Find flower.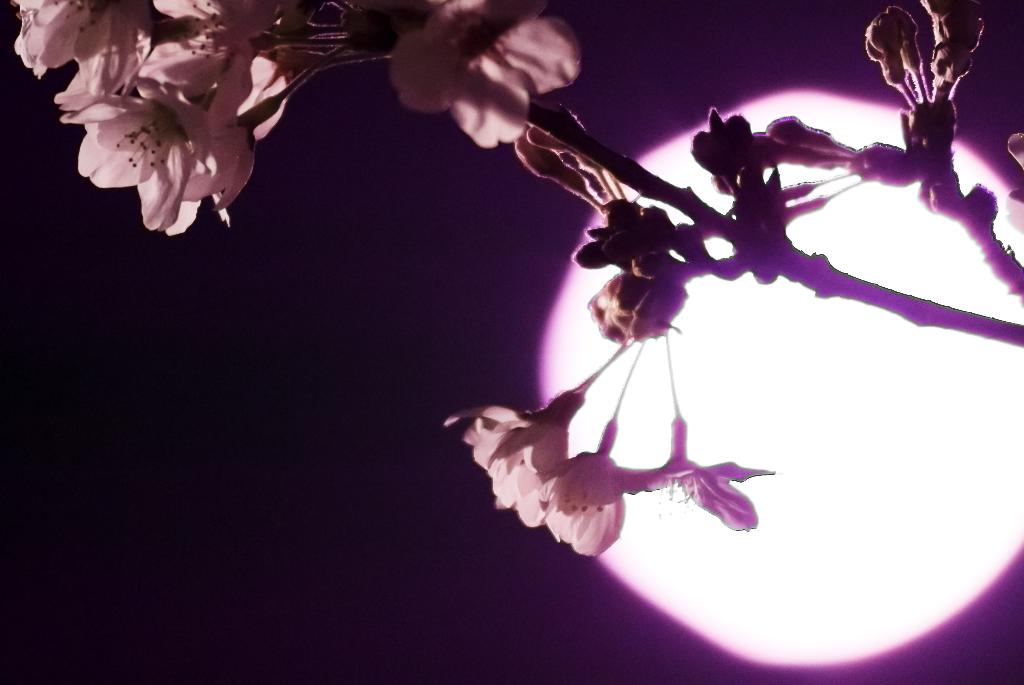
bbox(2, 0, 119, 76).
